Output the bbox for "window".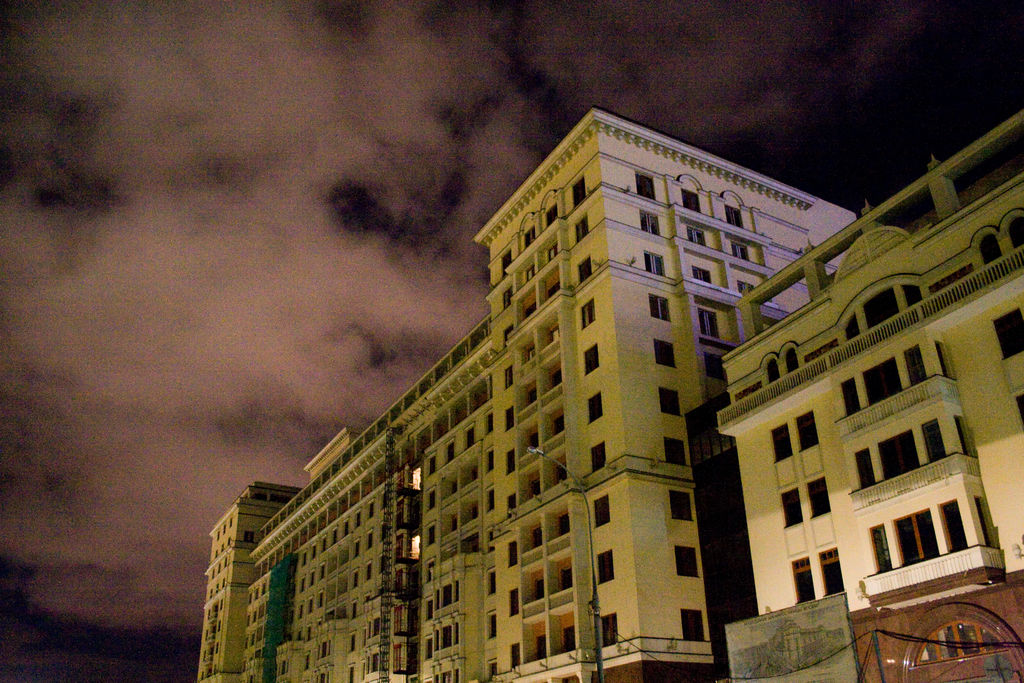
bbox(855, 448, 876, 480).
